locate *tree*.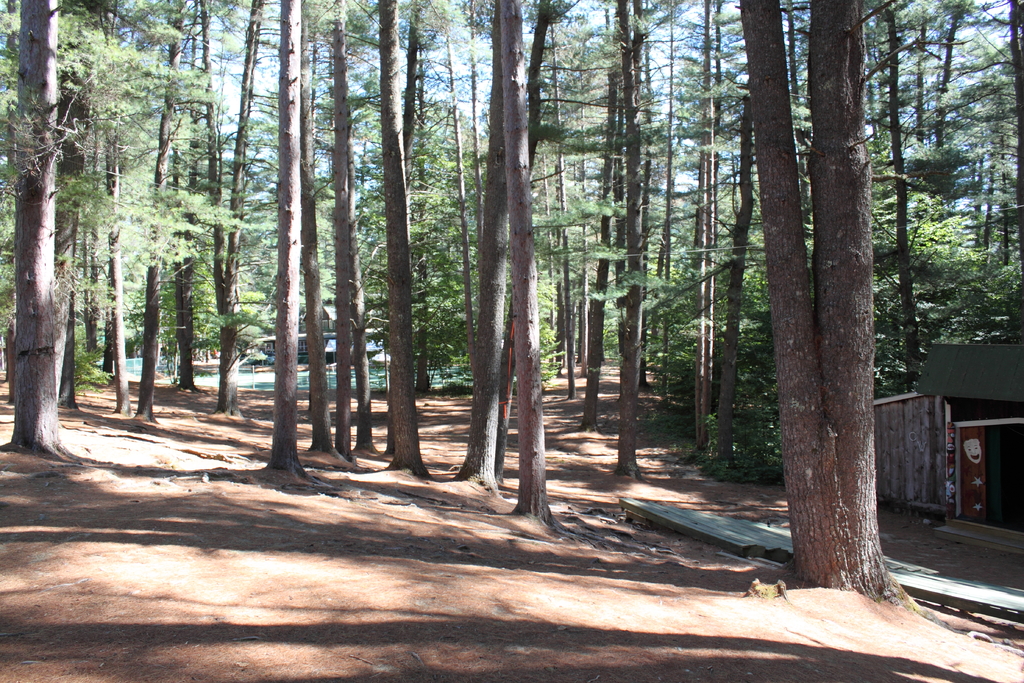
Bounding box: (518, 0, 663, 484).
